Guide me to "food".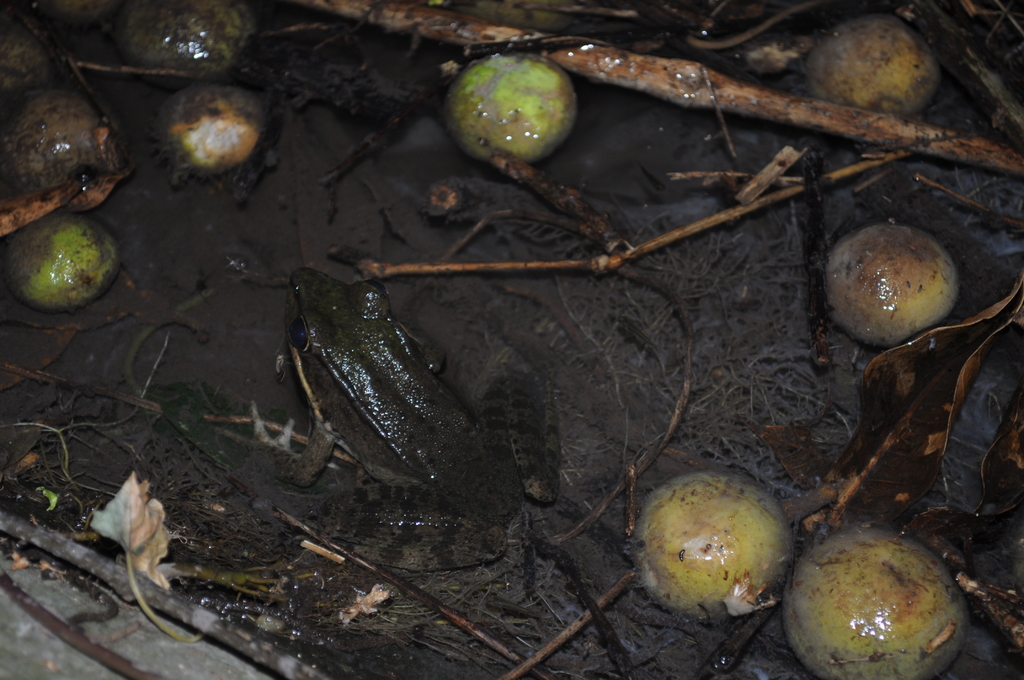
Guidance: 829,222,956,350.
